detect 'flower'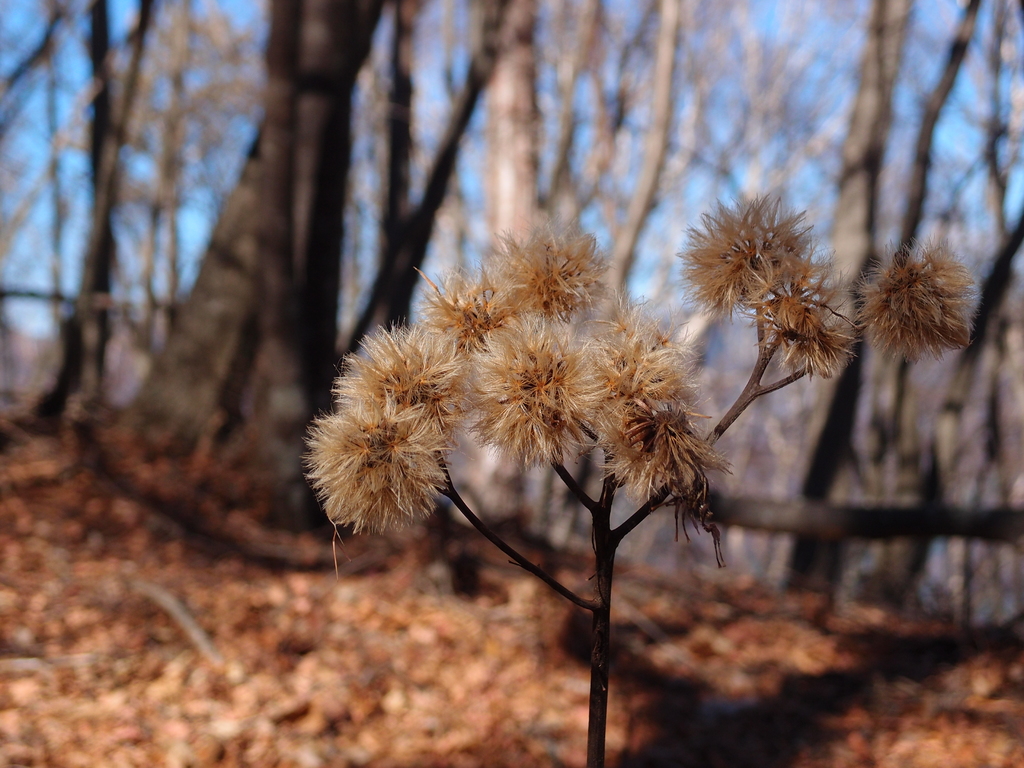
294,388,451,525
